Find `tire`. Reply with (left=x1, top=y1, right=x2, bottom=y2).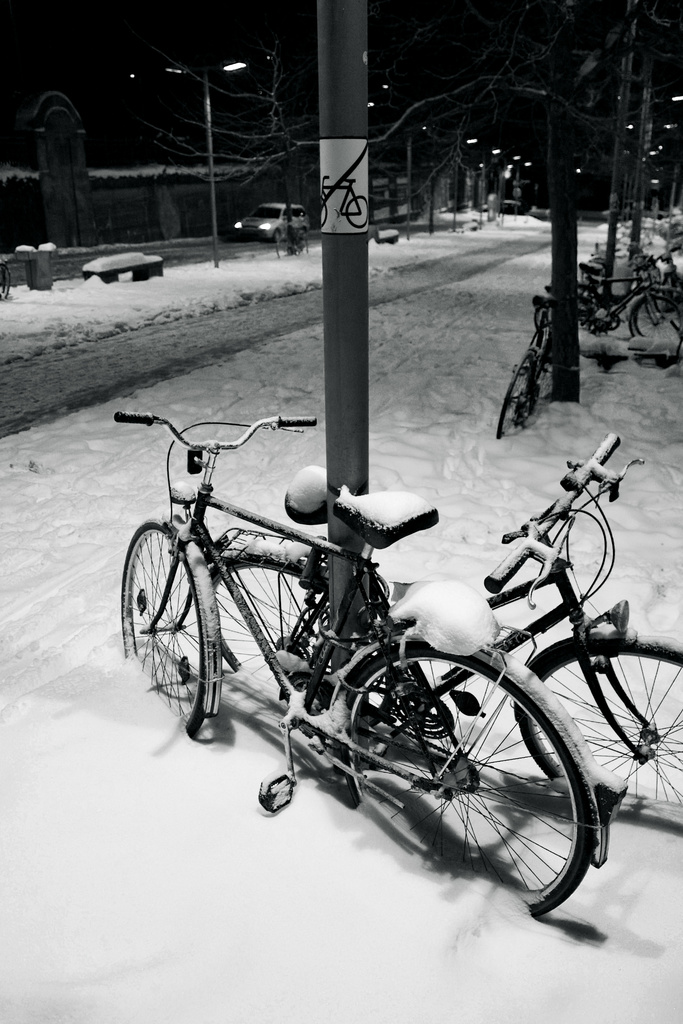
(left=347, top=195, right=367, bottom=227).
